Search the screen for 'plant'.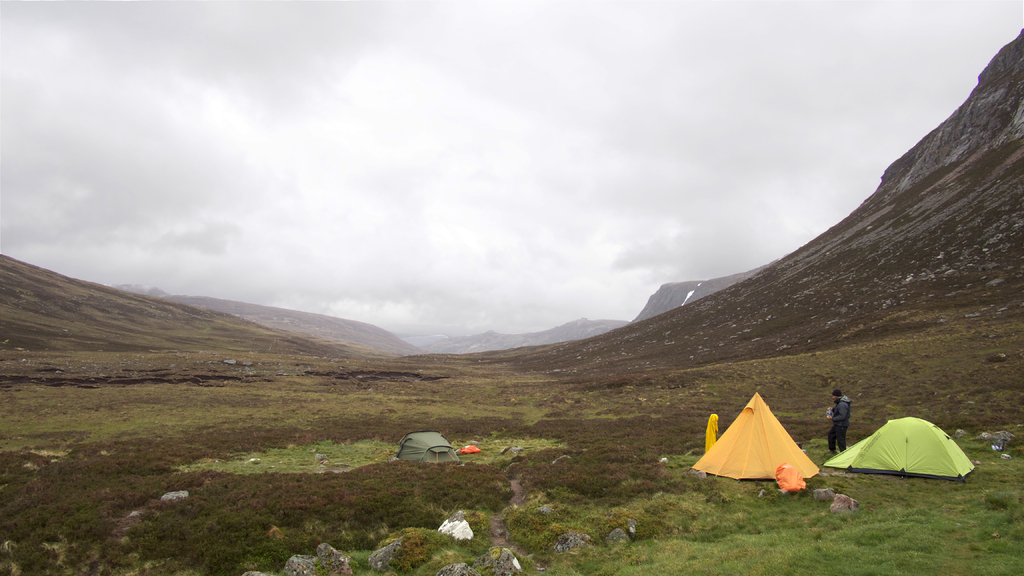
Found at [732,463,865,541].
